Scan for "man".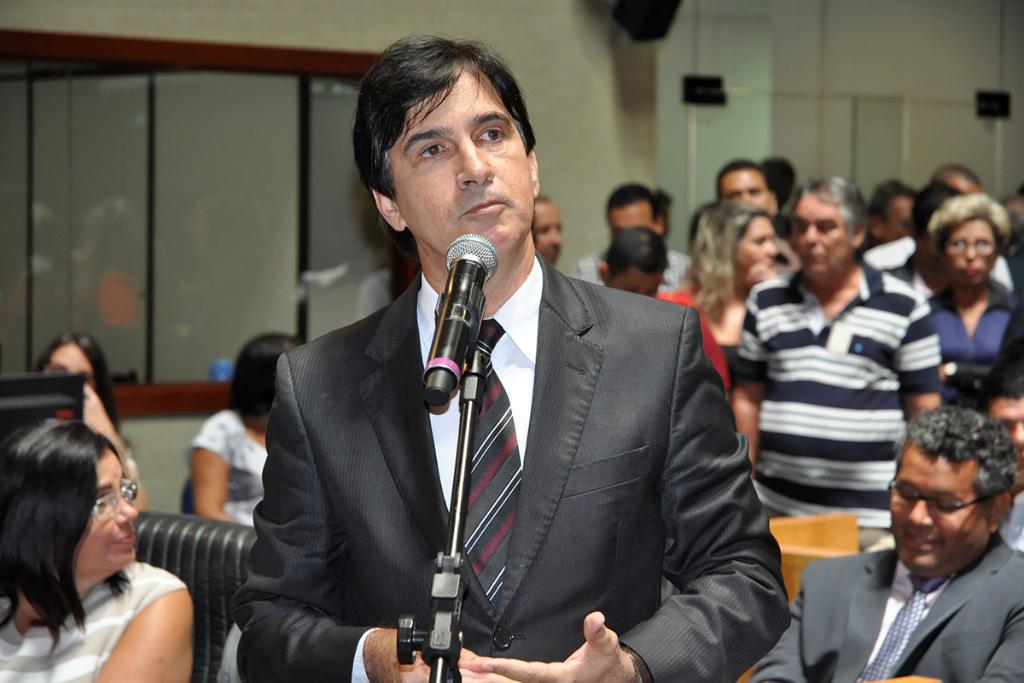
Scan result: left=271, top=98, right=773, bottom=668.
